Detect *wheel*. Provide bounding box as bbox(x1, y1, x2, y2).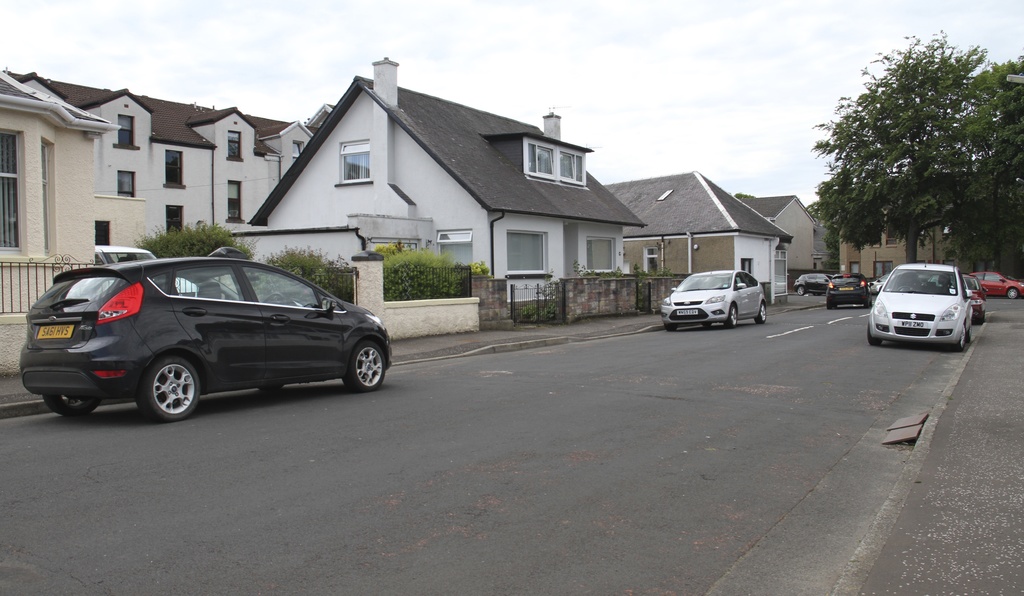
bbox(260, 385, 285, 394).
